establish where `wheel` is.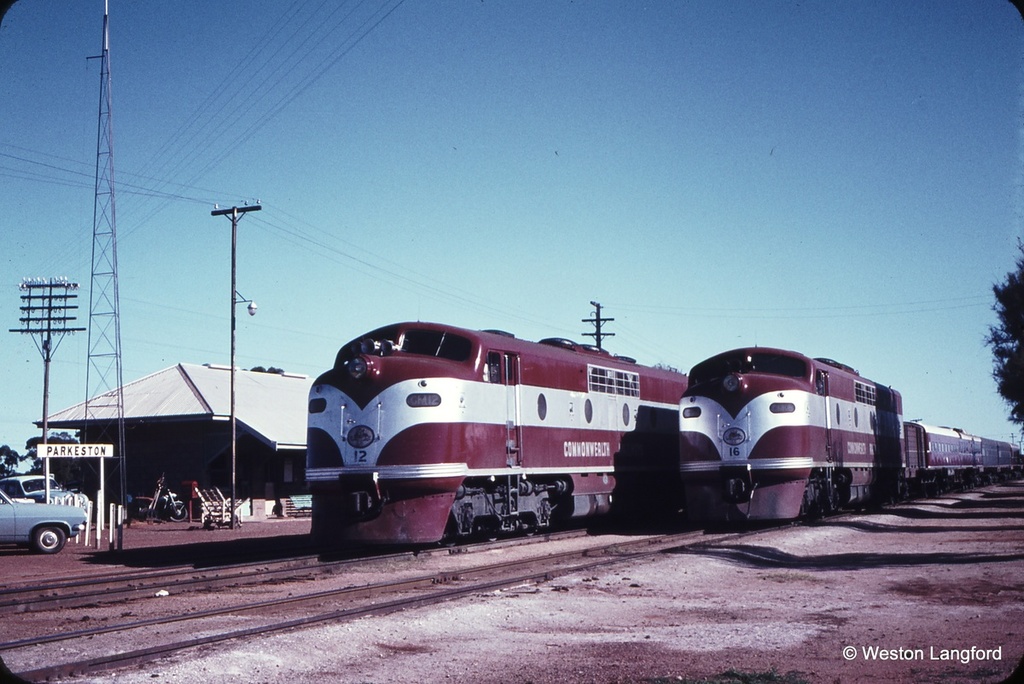
Established at {"left": 27, "top": 523, "right": 68, "bottom": 554}.
